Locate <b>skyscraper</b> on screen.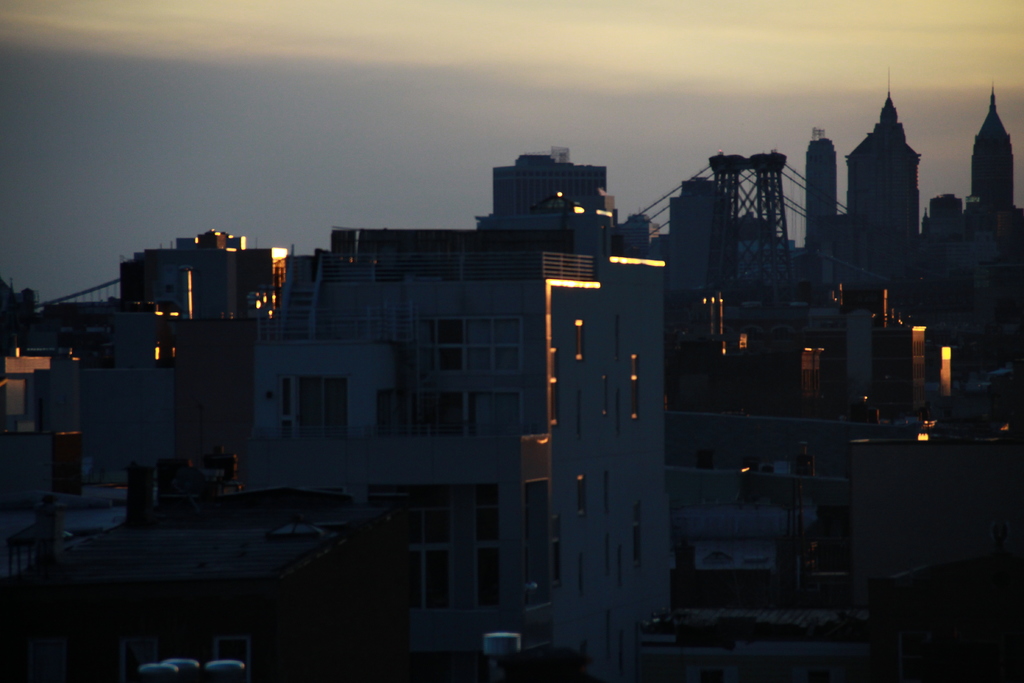
On screen at <region>947, 85, 1016, 303</region>.
